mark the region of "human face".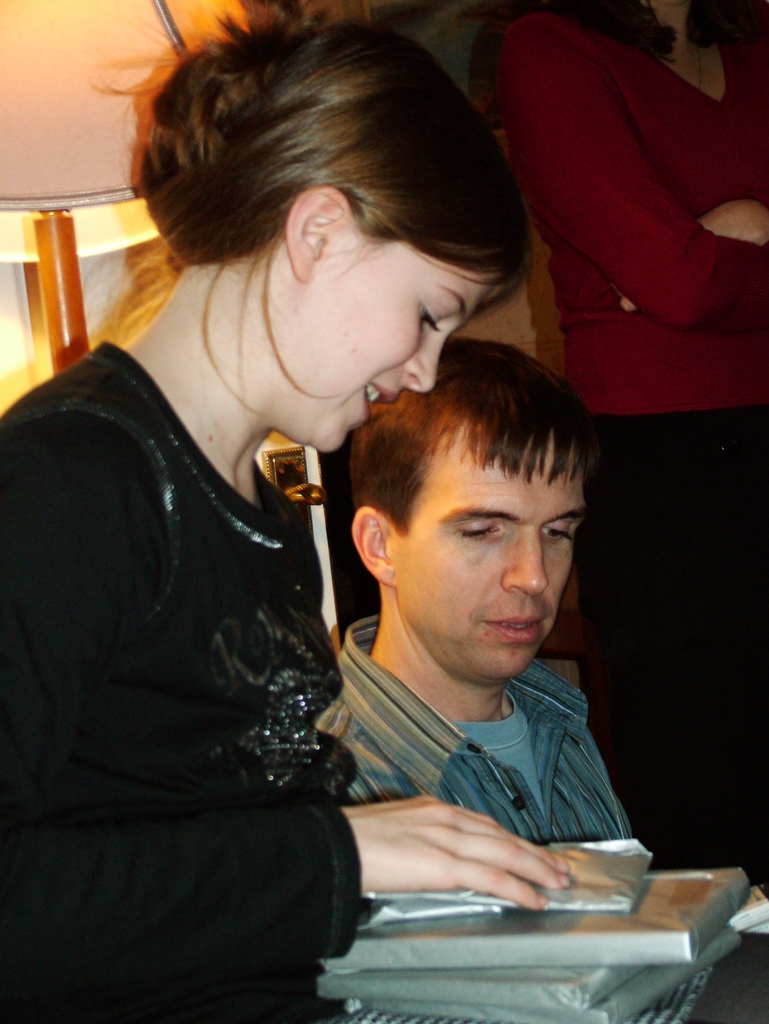
Region: (393,407,588,689).
